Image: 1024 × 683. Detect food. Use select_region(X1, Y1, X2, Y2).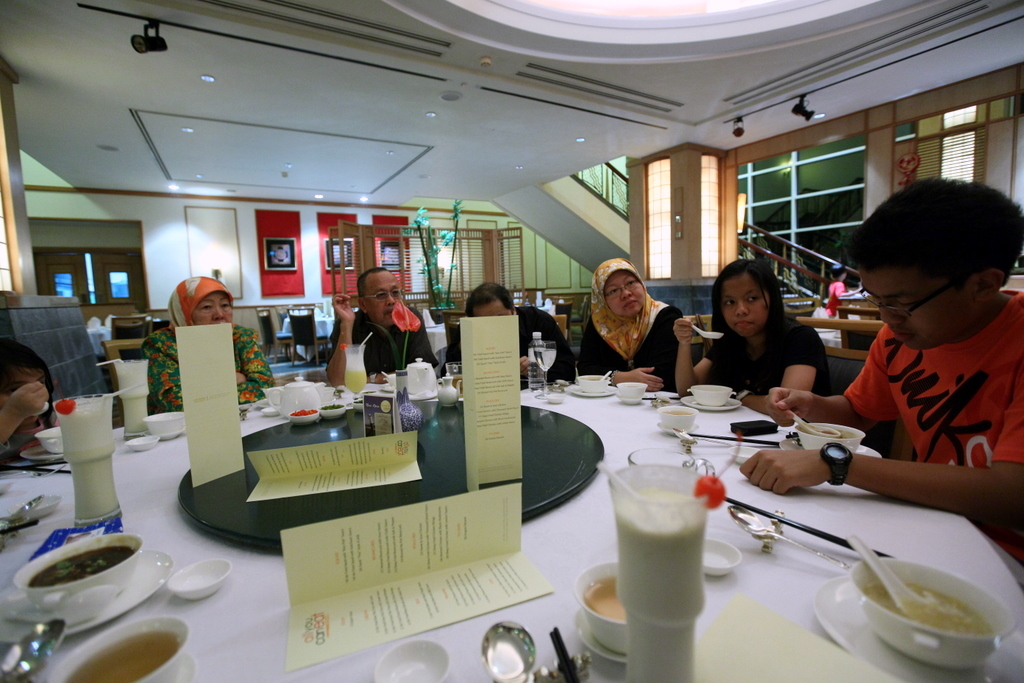
select_region(865, 573, 1002, 640).
